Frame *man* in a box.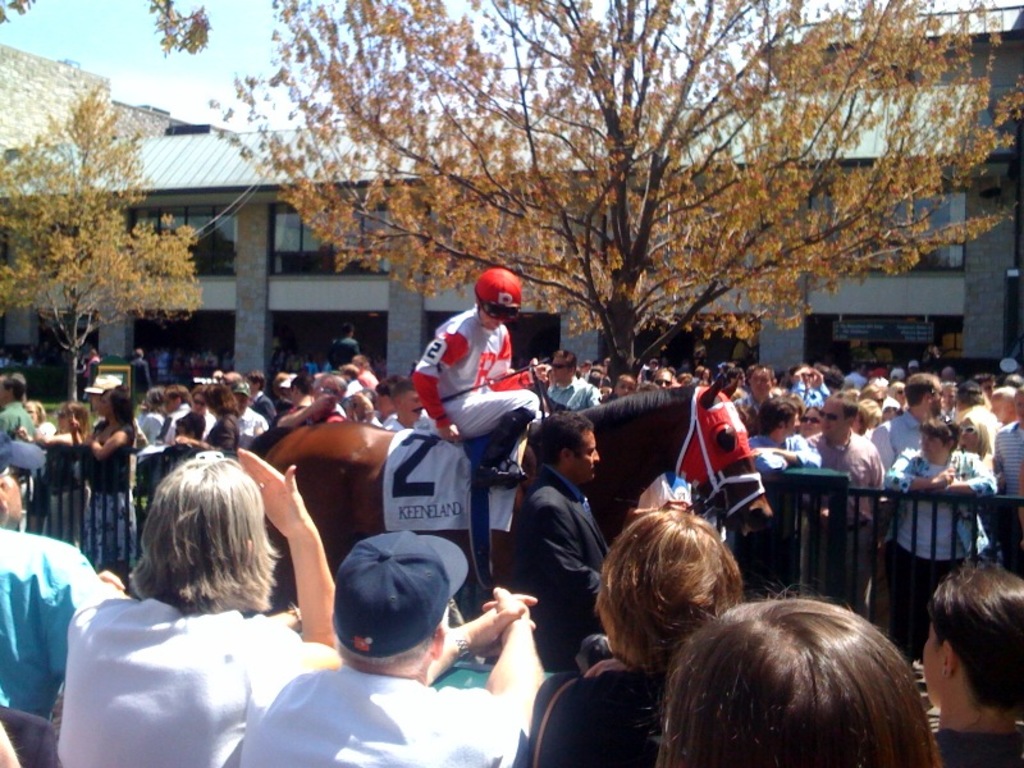
region(0, 422, 124, 735).
